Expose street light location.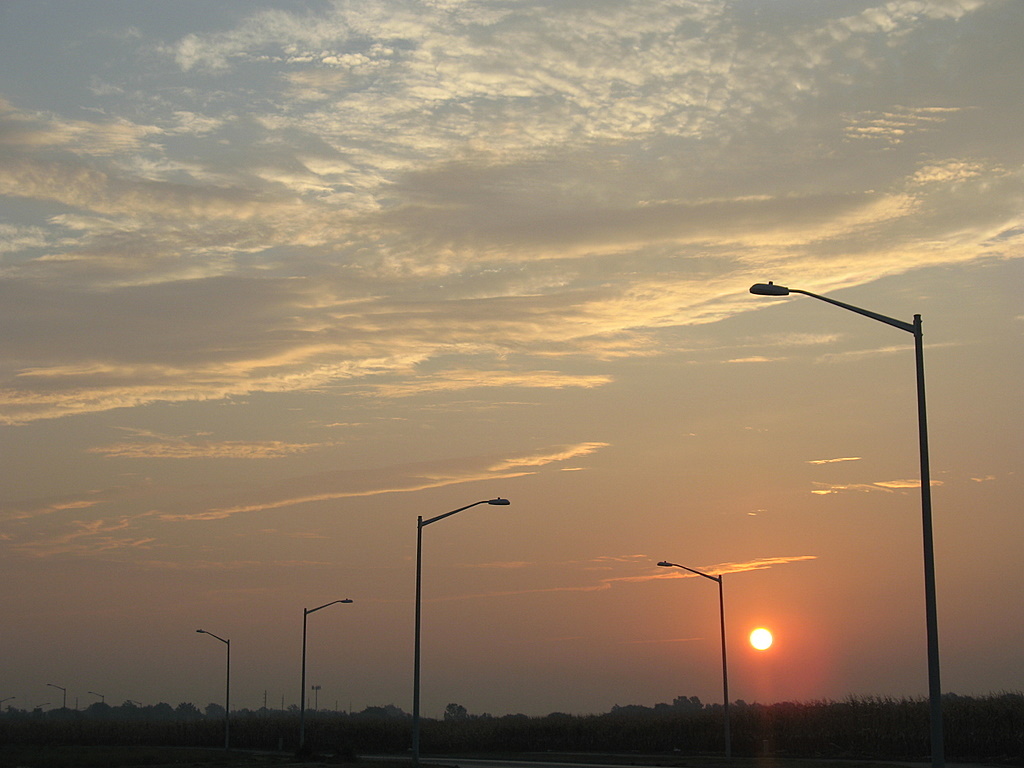
Exposed at [773,243,977,754].
